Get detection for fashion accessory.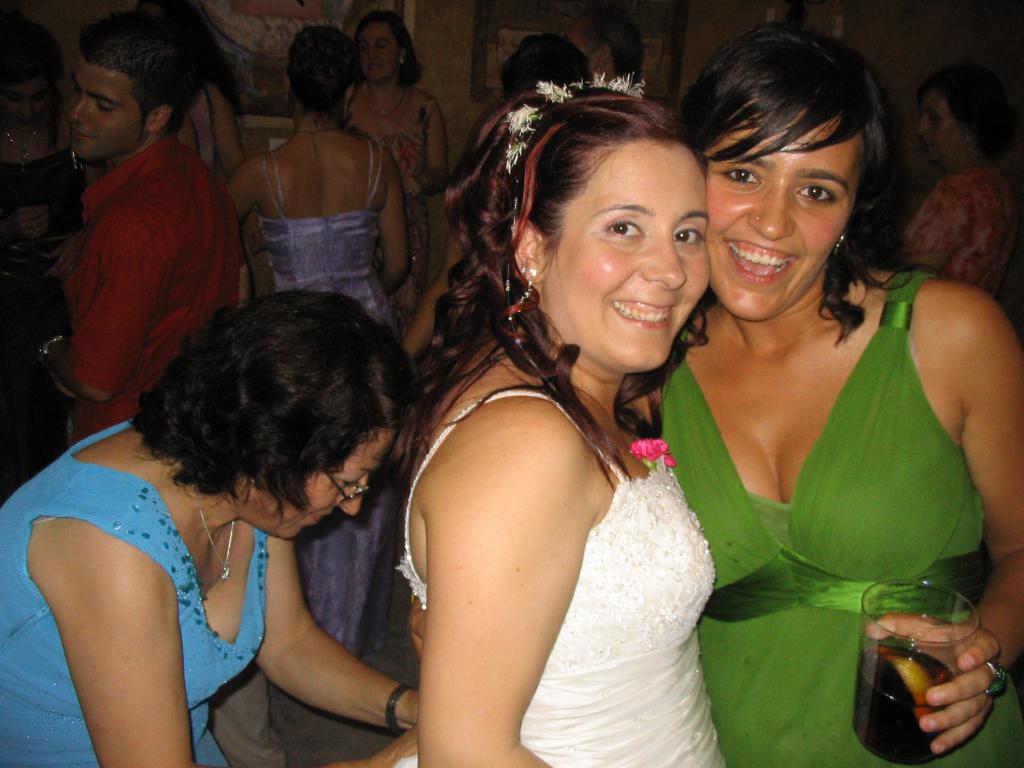
Detection: (x1=499, y1=80, x2=647, y2=175).
